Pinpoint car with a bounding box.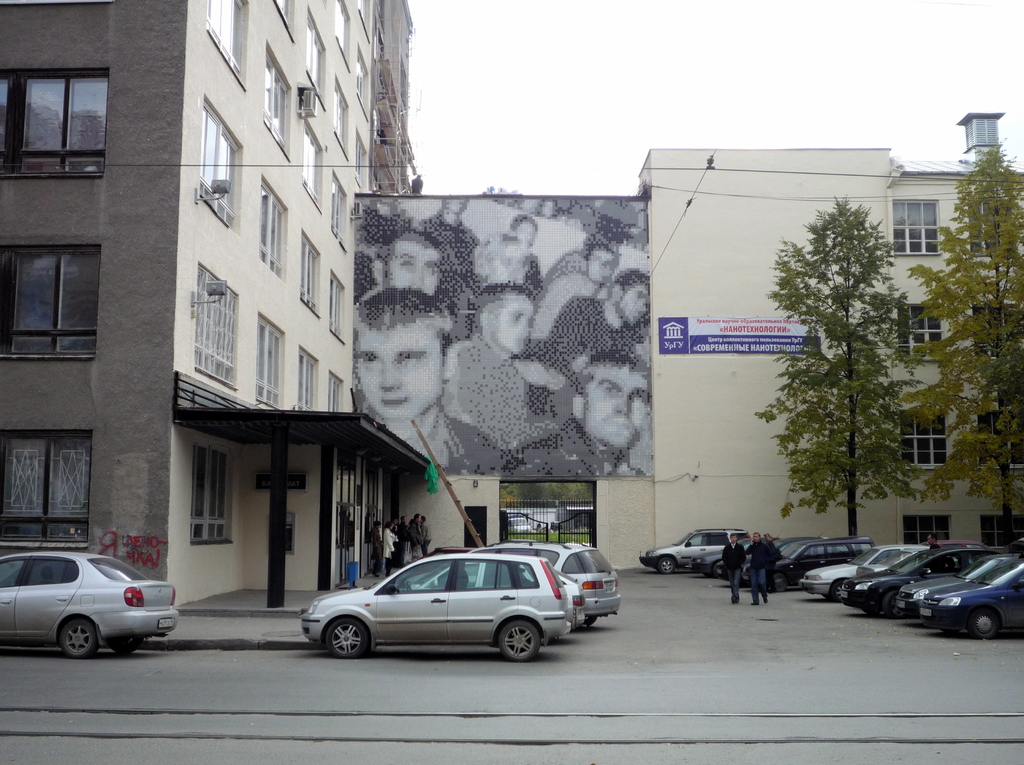
region(467, 534, 623, 638).
